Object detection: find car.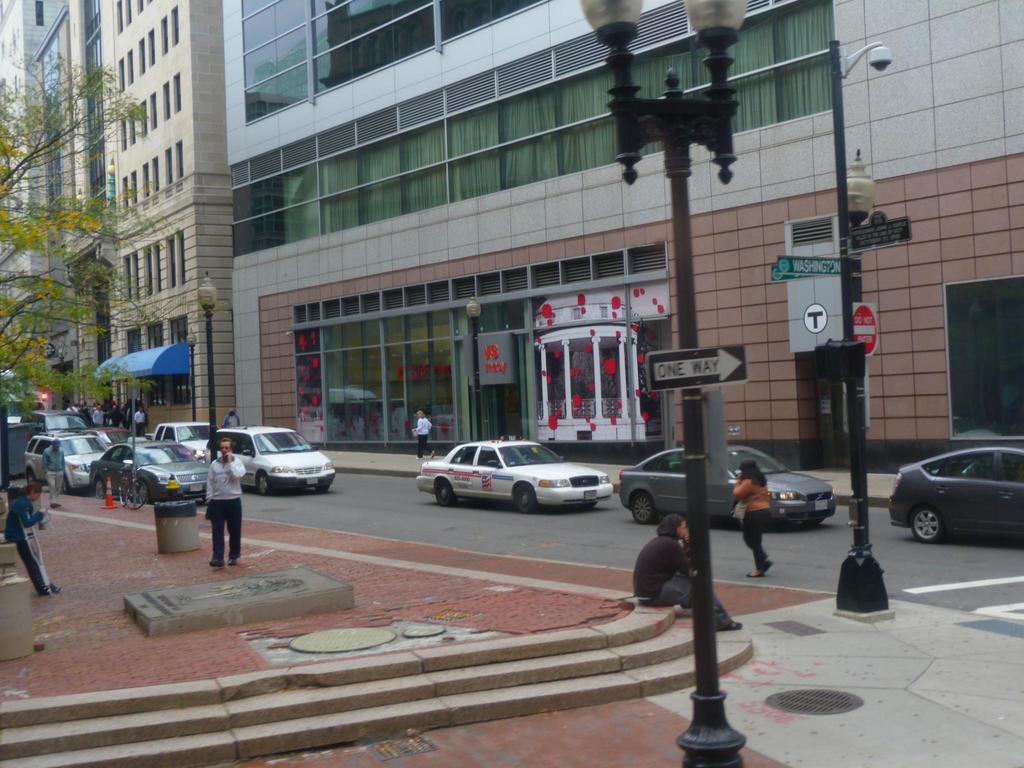
[x1=27, y1=436, x2=108, y2=488].
